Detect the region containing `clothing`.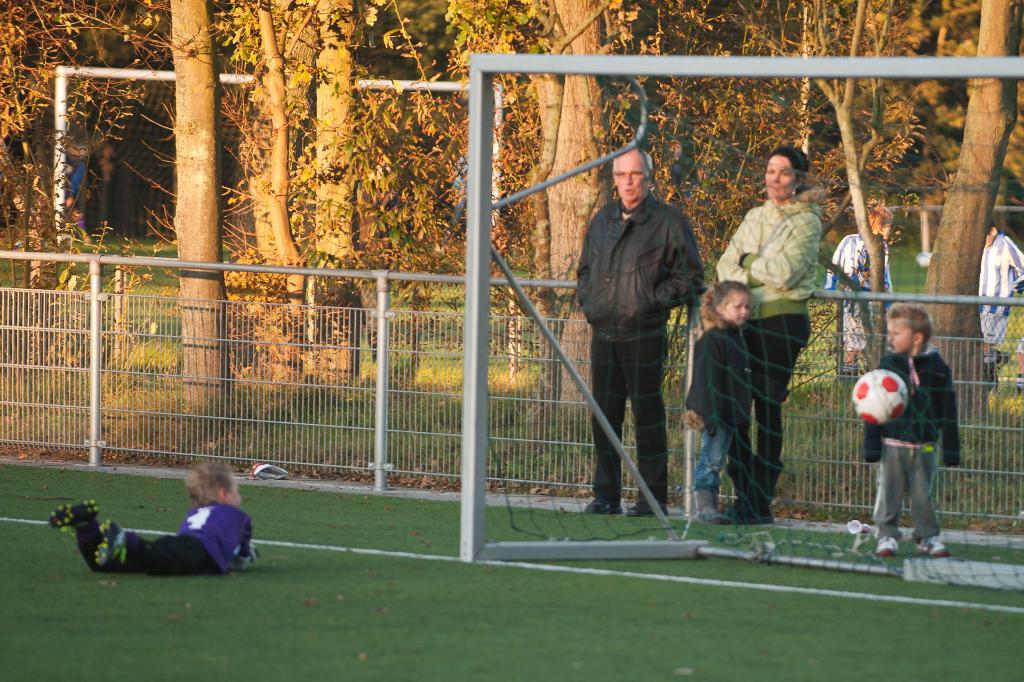
<bbox>712, 198, 809, 528</bbox>.
